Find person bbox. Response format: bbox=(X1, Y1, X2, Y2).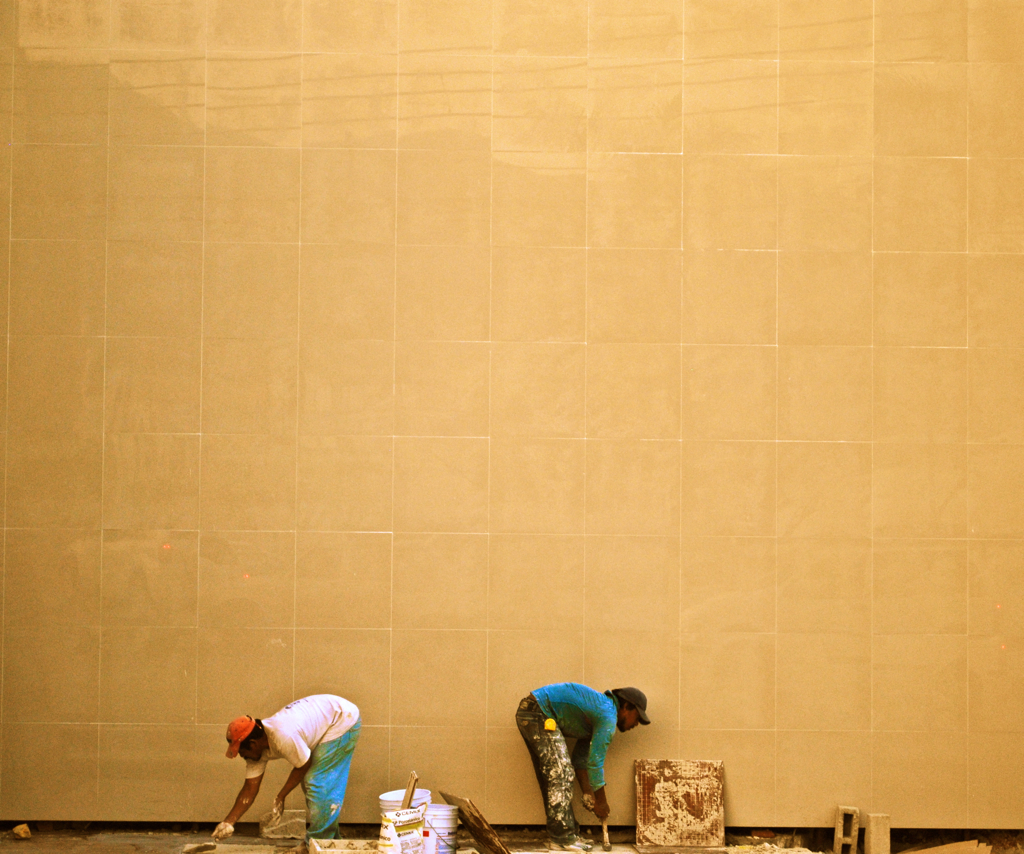
bbox=(501, 672, 637, 831).
